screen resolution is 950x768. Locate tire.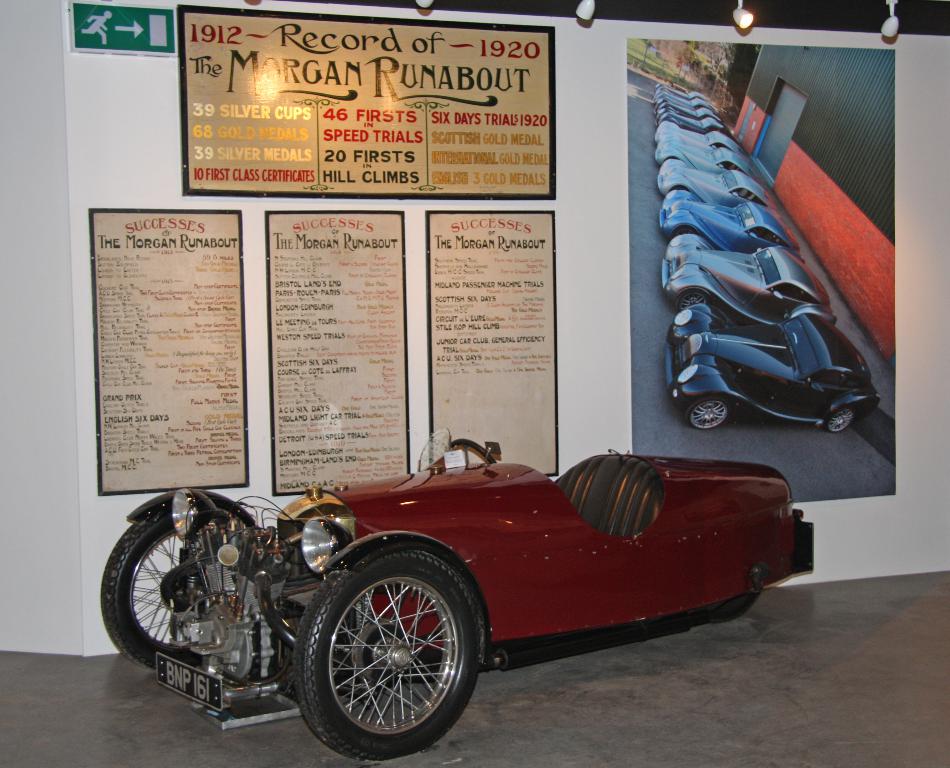
left=680, top=288, right=713, bottom=310.
